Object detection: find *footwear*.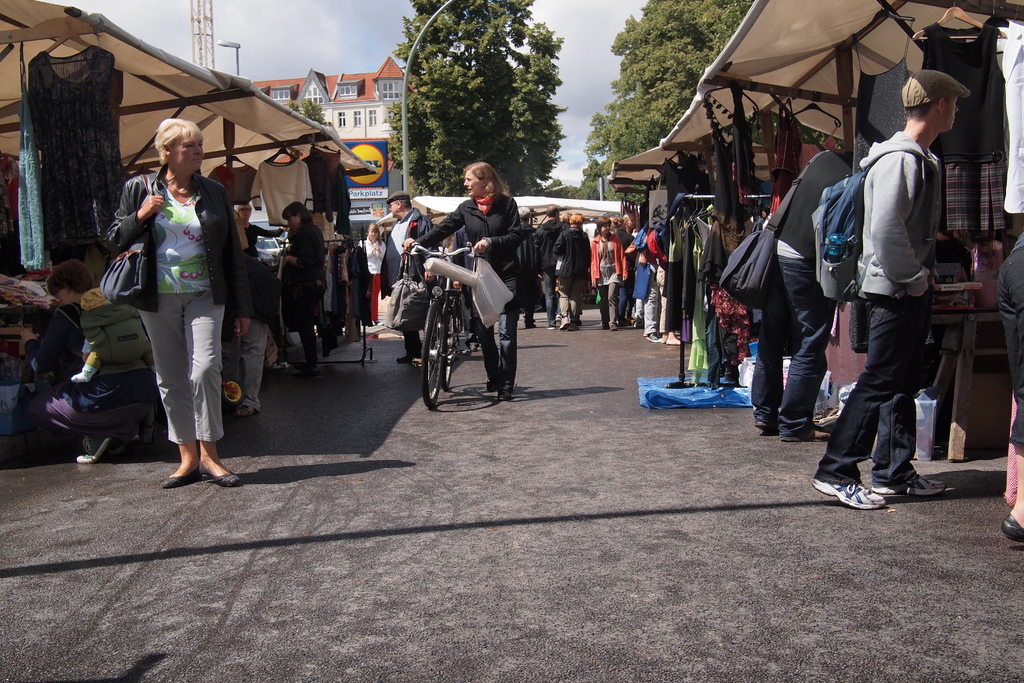
left=194, top=471, right=246, bottom=492.
